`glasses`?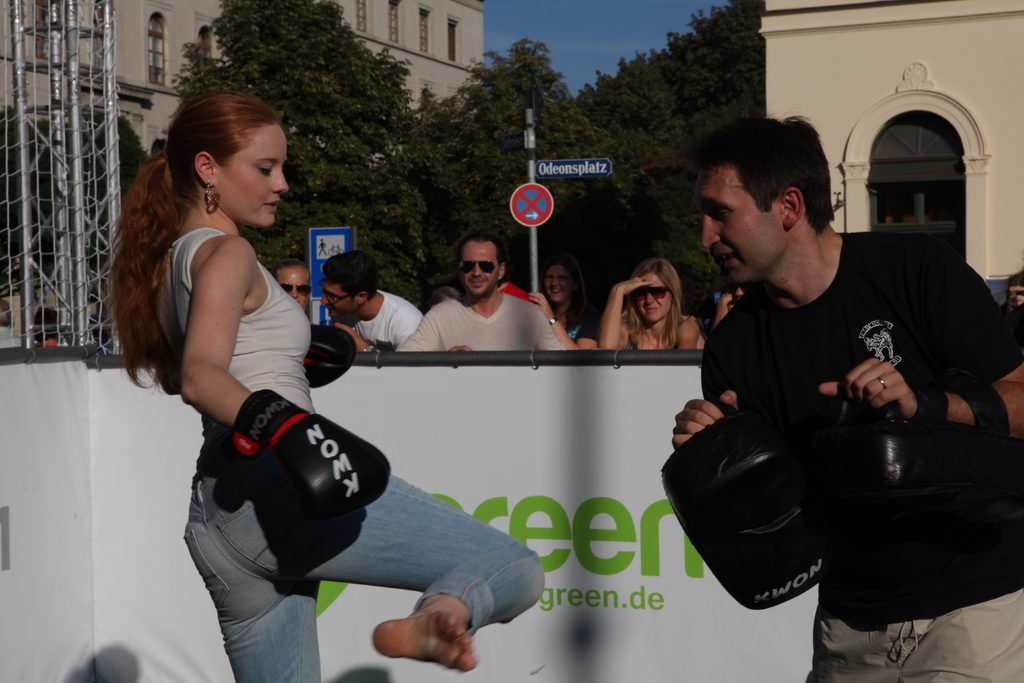
rect(278, 276, 310, 298)
